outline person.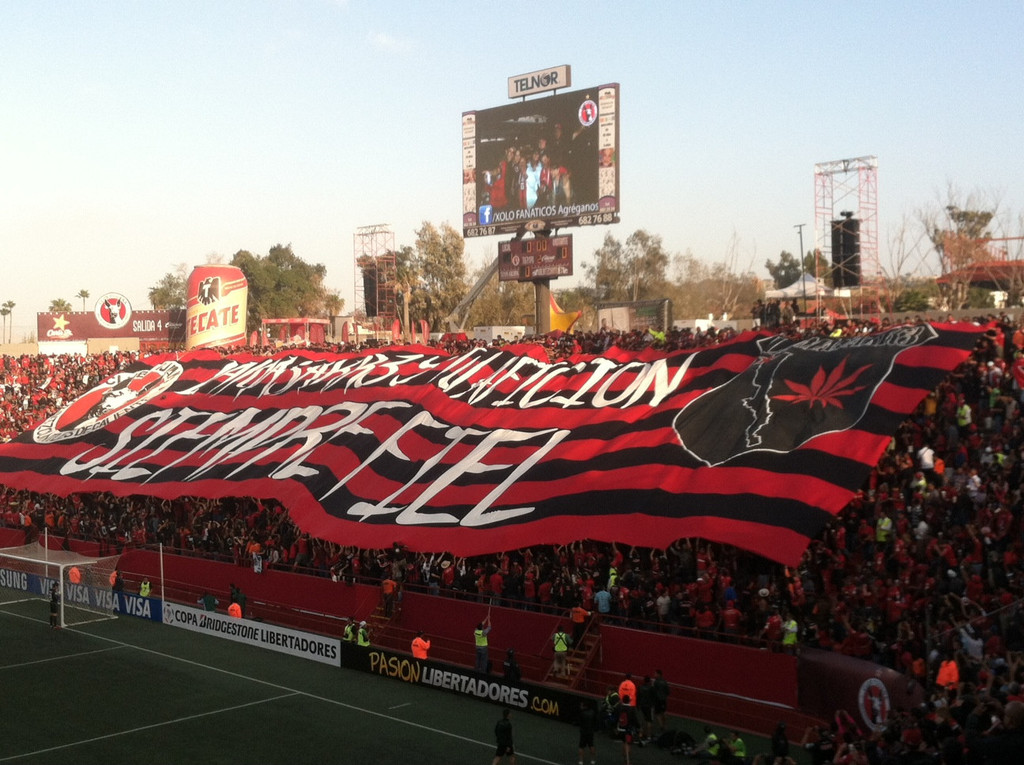
Outline: box=[474, 619, 494, 671].
